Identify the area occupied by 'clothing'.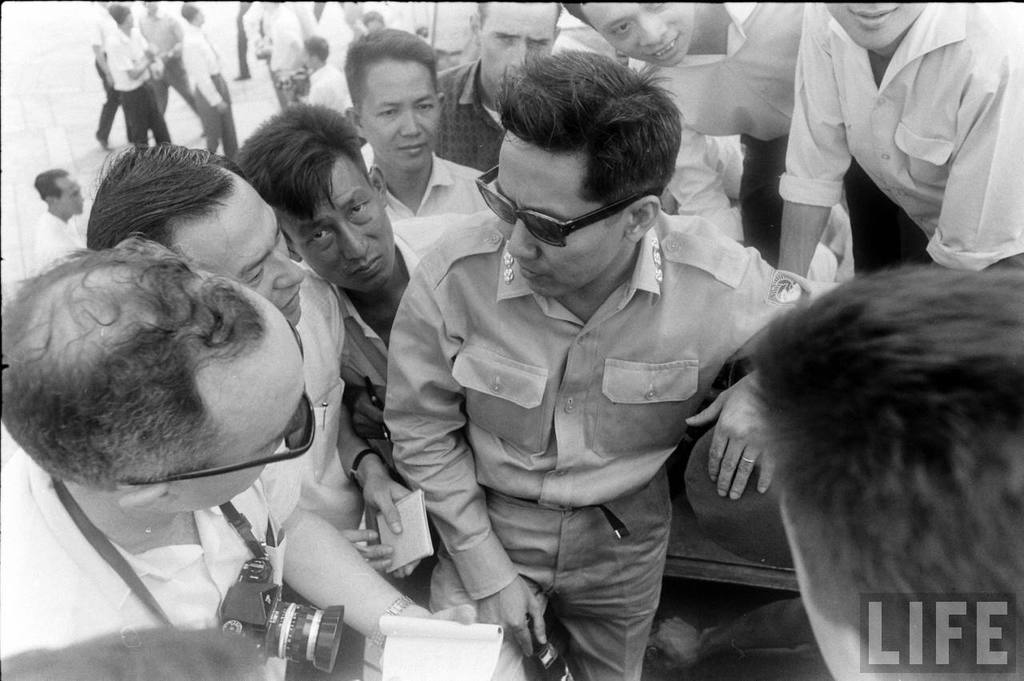
Area: <box>774,0,1023,275</box>.
